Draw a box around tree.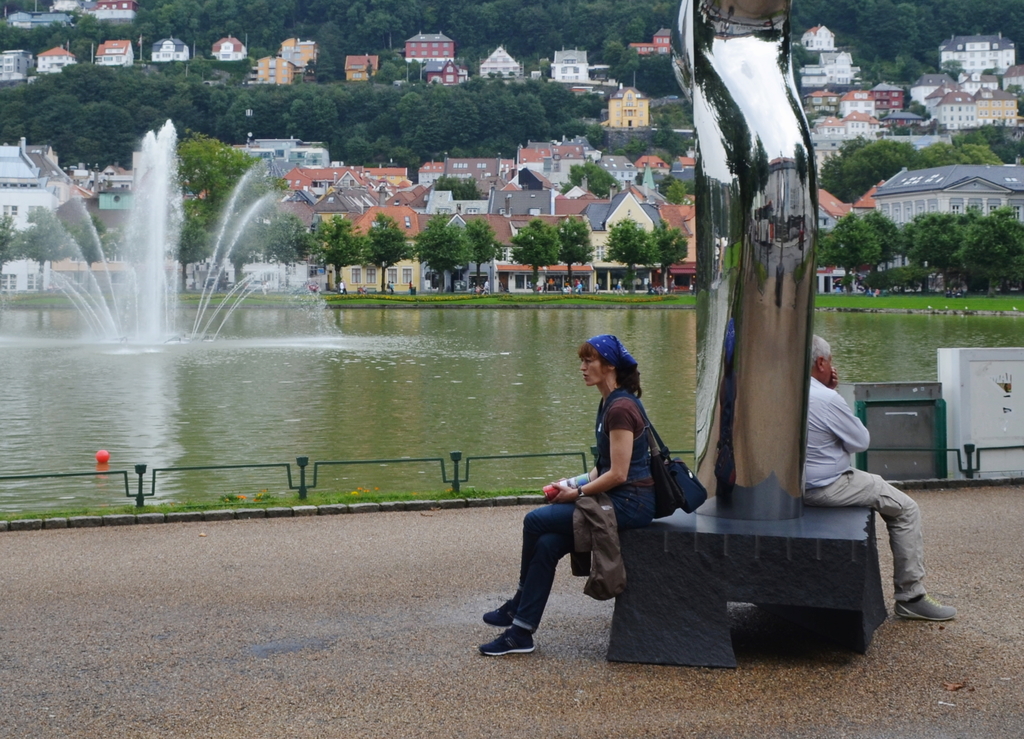
bbox=[68, 214, 118, 296].
